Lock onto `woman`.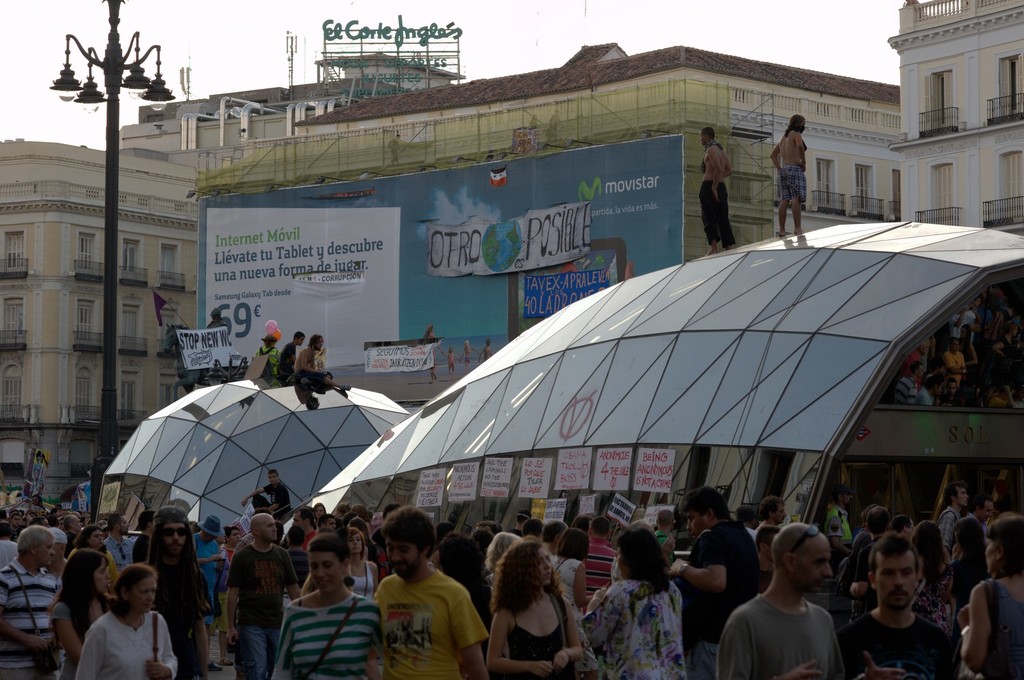
Locked: 335 500 350 516.
